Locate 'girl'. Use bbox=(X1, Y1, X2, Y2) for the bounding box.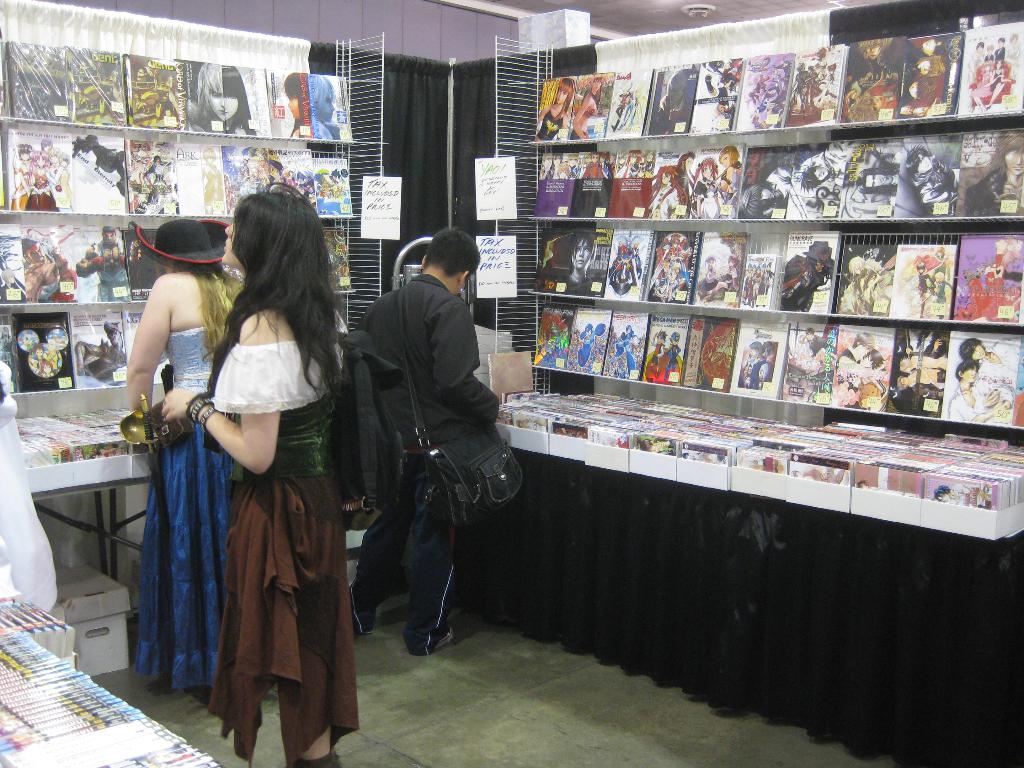
bbox=(56, 152, 72, 212).
